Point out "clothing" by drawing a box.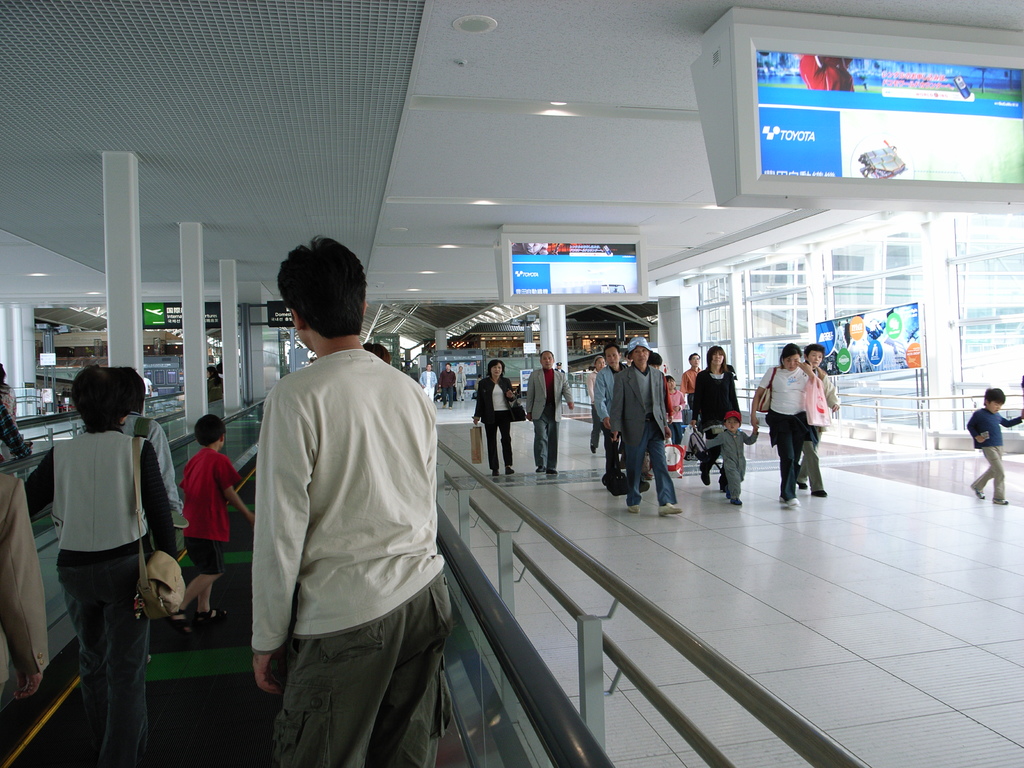
0,458,45,687.
